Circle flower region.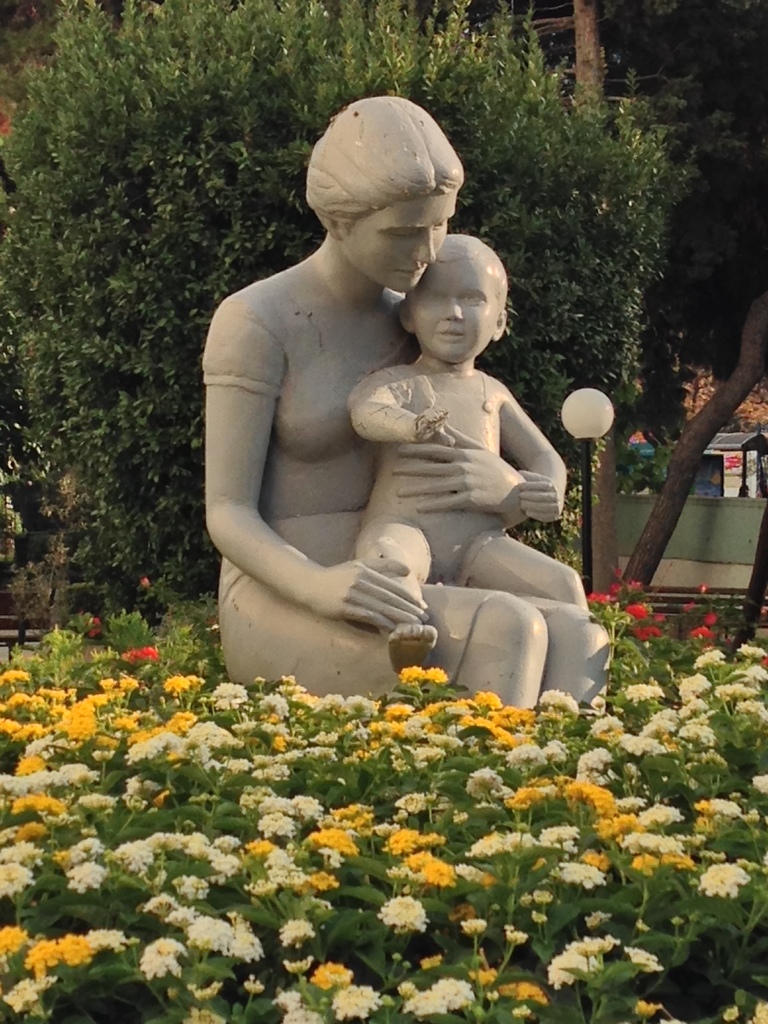
Region: Rect(417, 853, 456, 888).
